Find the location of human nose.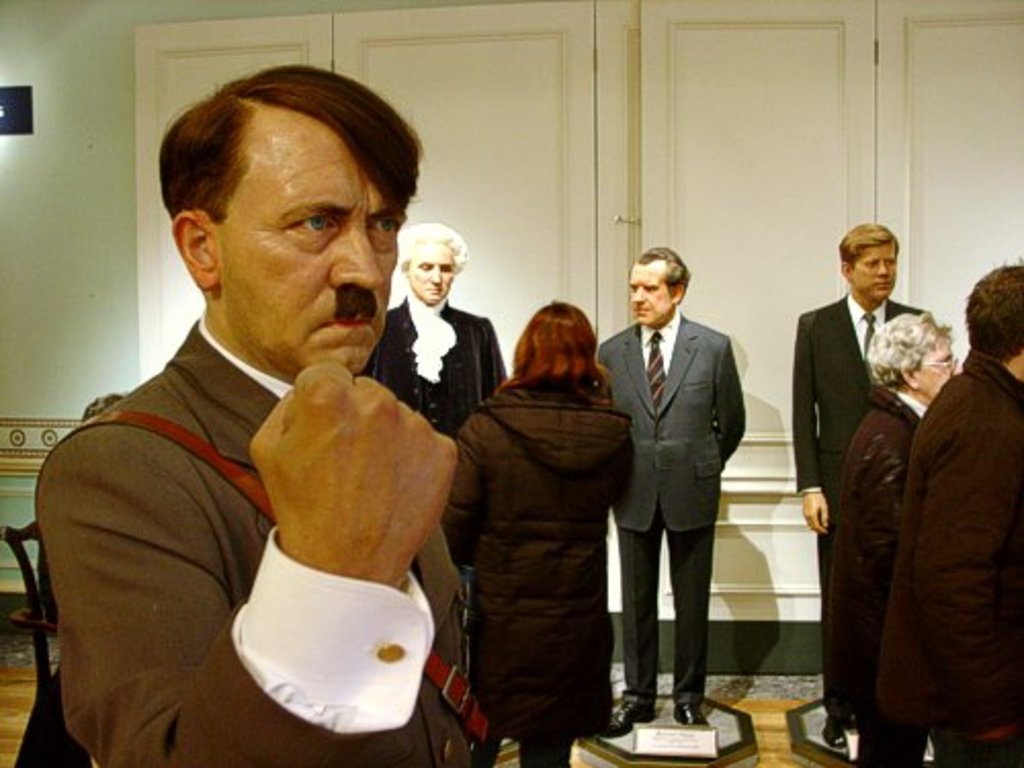
Location: crop(430, 268, 438, 279).
